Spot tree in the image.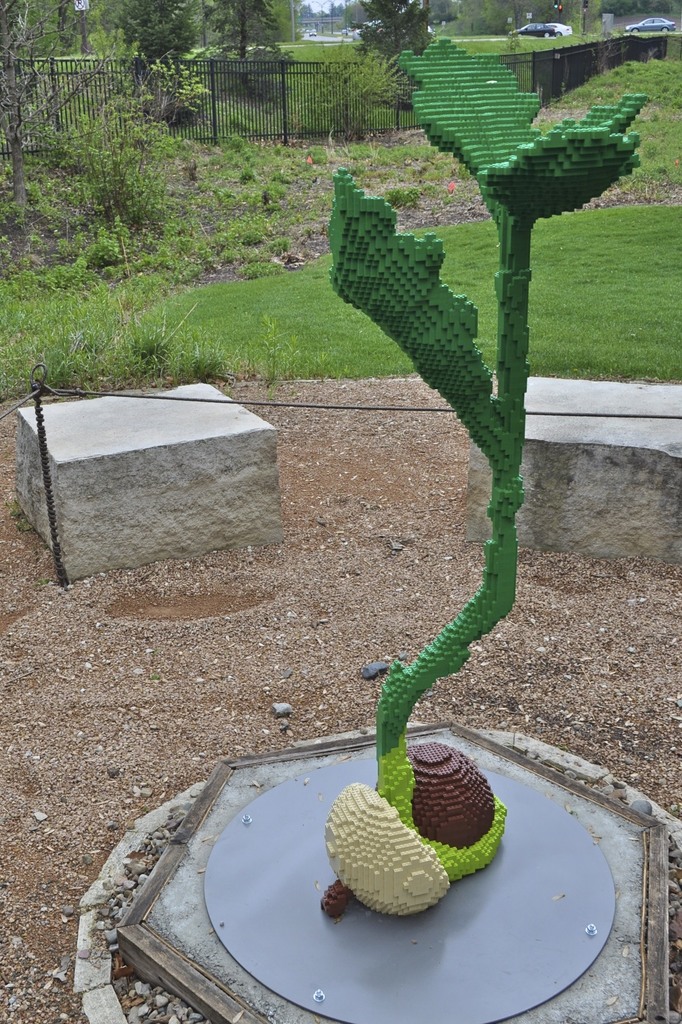
tree found at bbox(583, 0, 598, 32).
